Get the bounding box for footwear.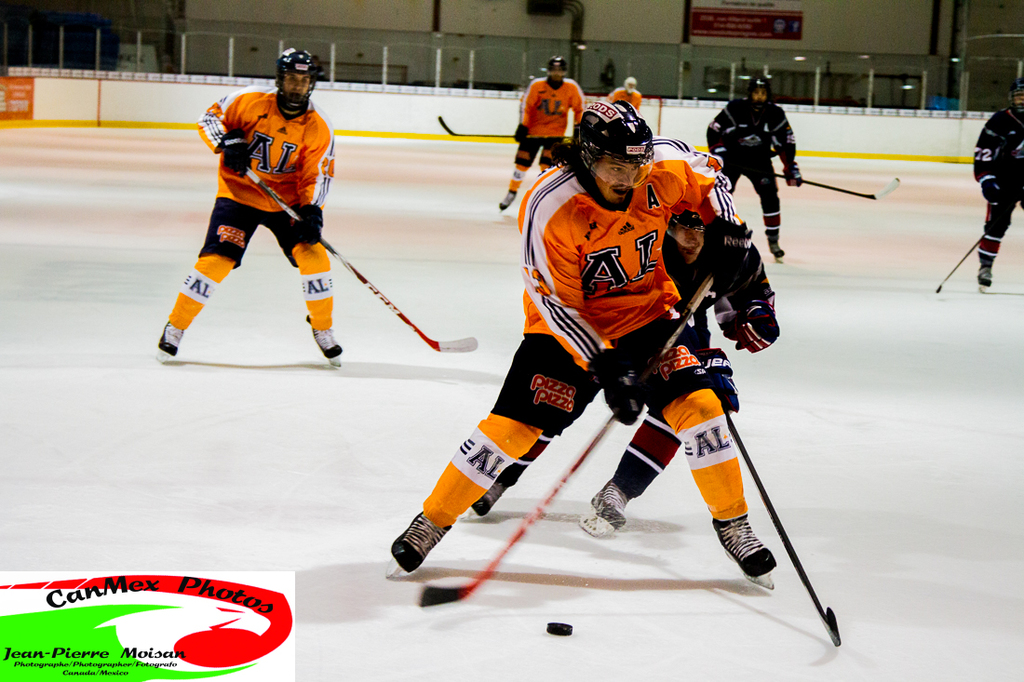
l=717, t=509, r=782, b=575.
